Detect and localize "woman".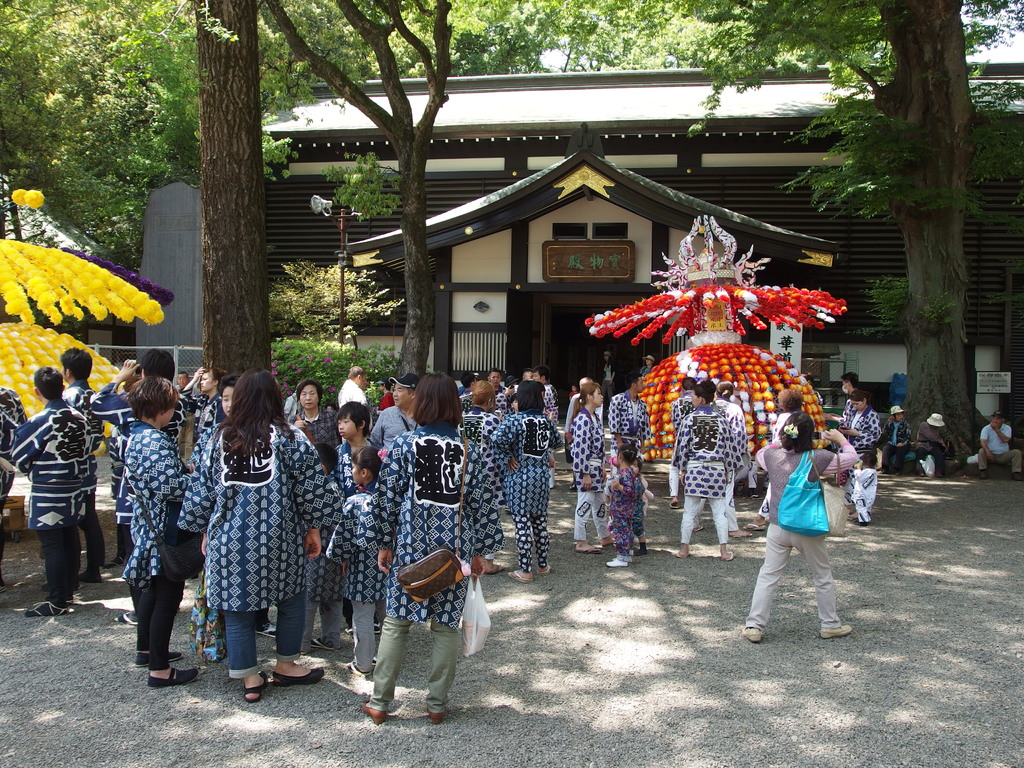
Localized at [667,379,738,561].
